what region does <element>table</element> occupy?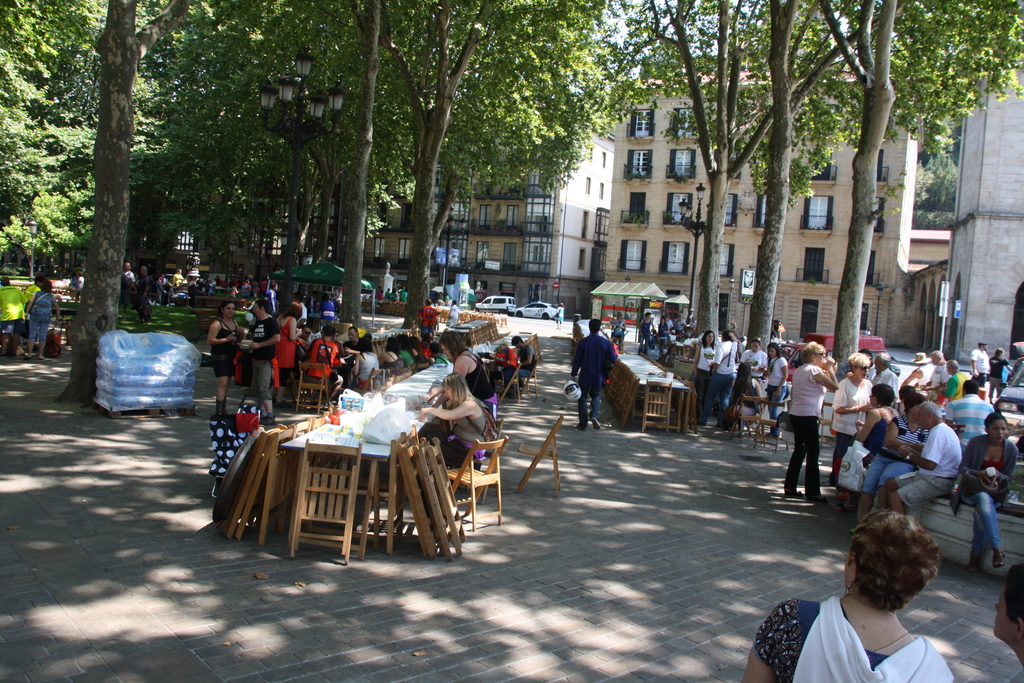
<region>616, 349, 689, 436</region>.
